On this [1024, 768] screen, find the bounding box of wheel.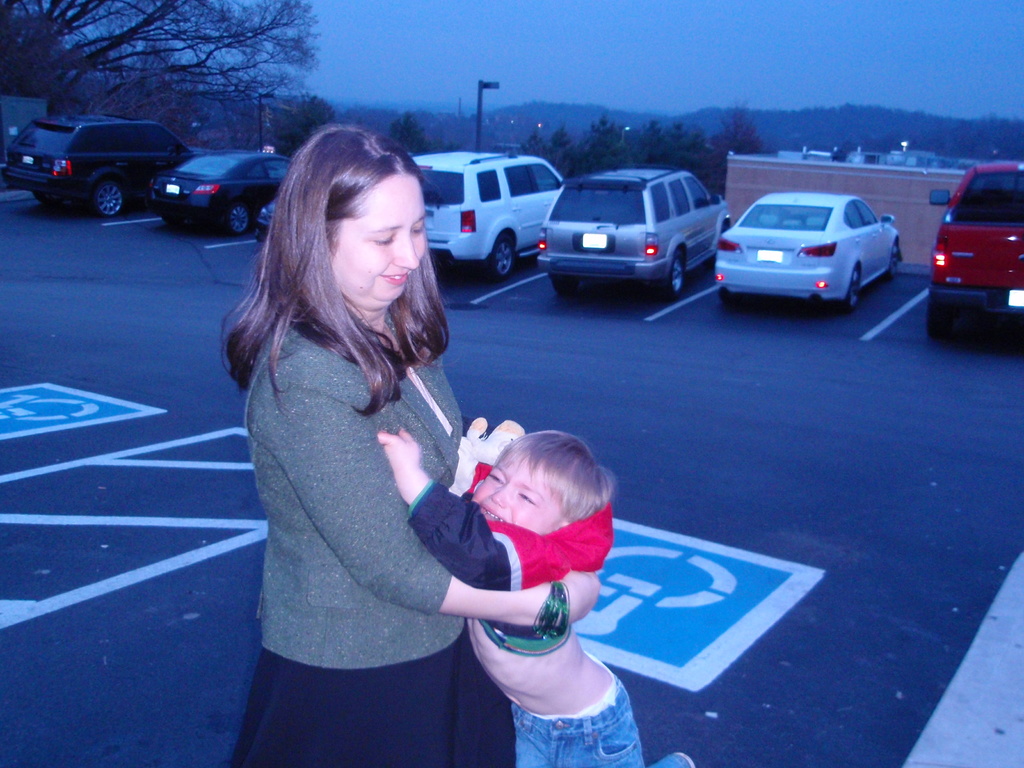
Bounding box: {"left": 487, "top": 236, "right": 513, "bottom": 280}.
